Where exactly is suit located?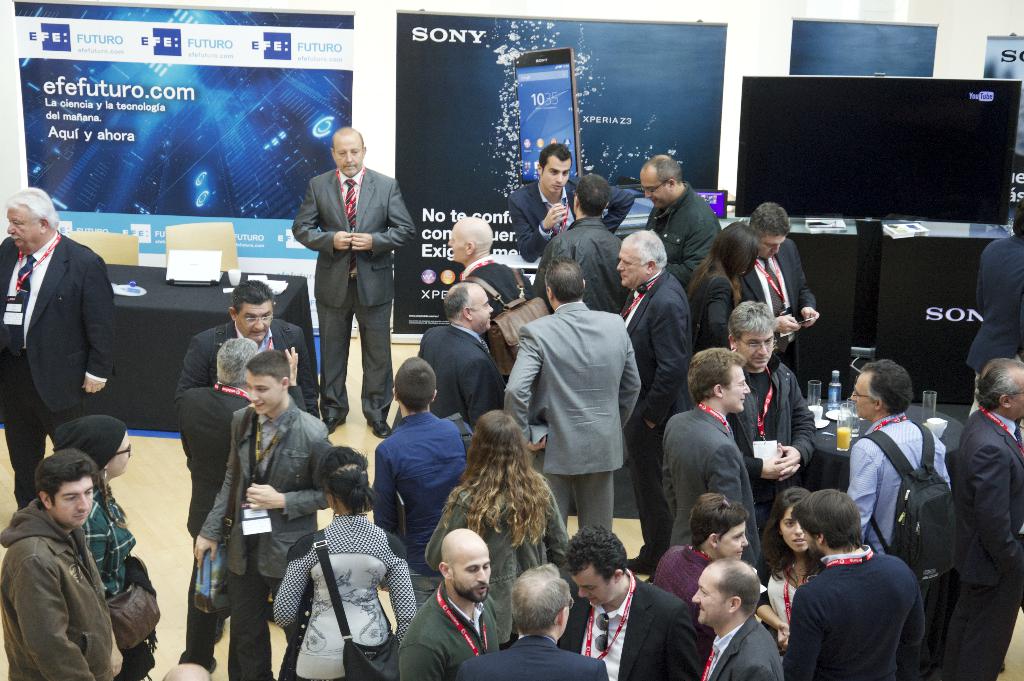
Its bounding box is 558/569/702/680.
